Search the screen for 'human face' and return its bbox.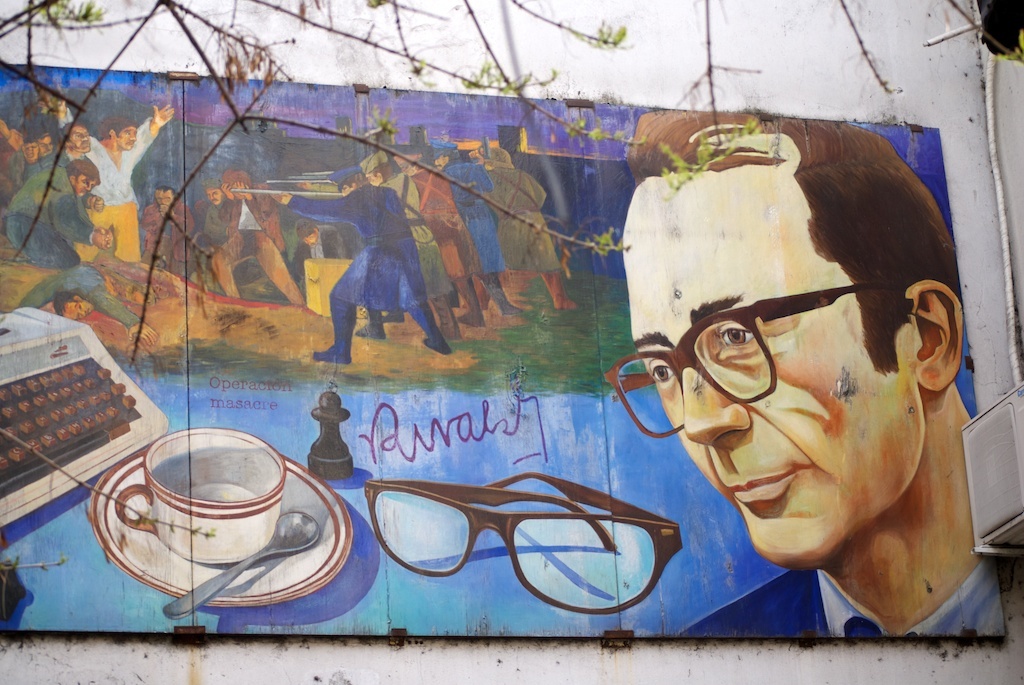
Found: (211,190,219,204).
